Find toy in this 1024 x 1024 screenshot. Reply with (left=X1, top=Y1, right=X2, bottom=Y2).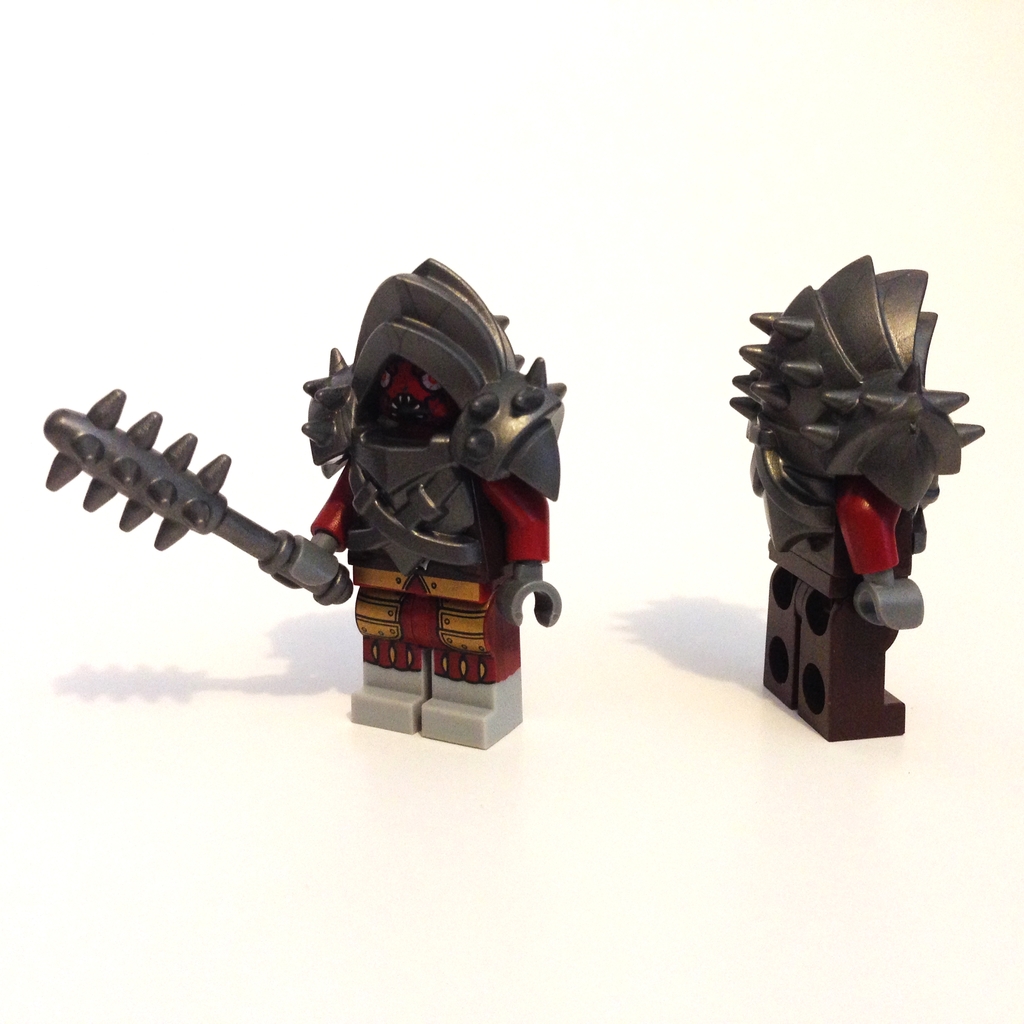
(left=734, top=223, right=982, bottom=755).
